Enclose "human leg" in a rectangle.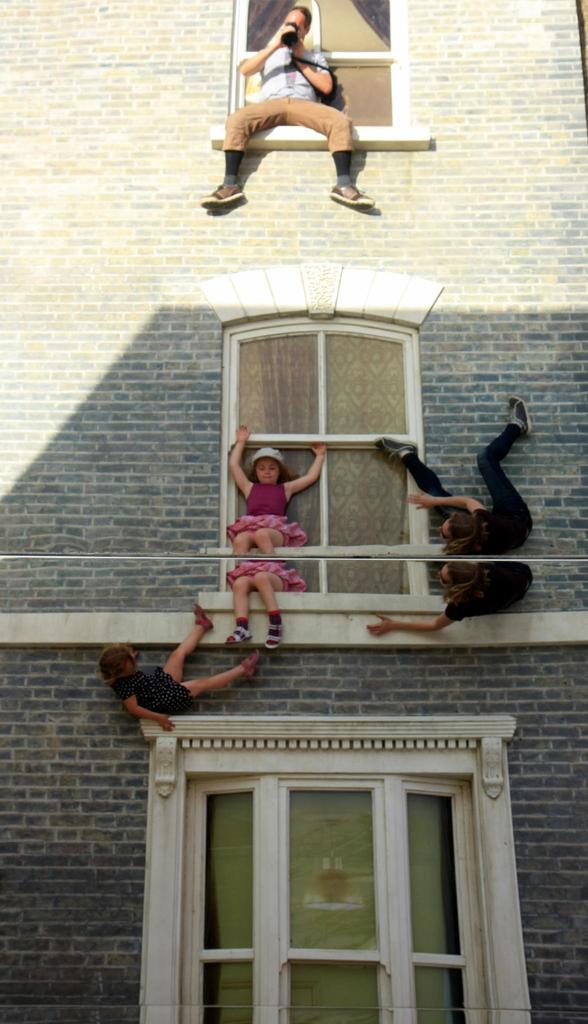
x1=280 y1=99 x2=375 y2=204.
